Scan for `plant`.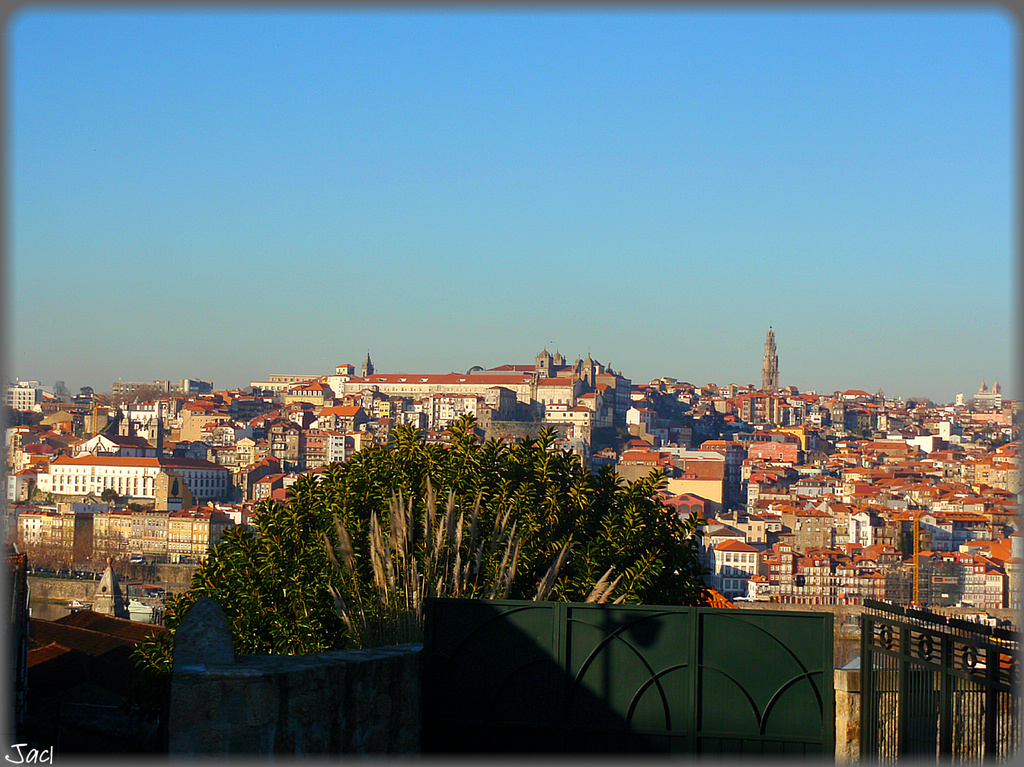
Scan result: box=[323, 478, 627, 649].
